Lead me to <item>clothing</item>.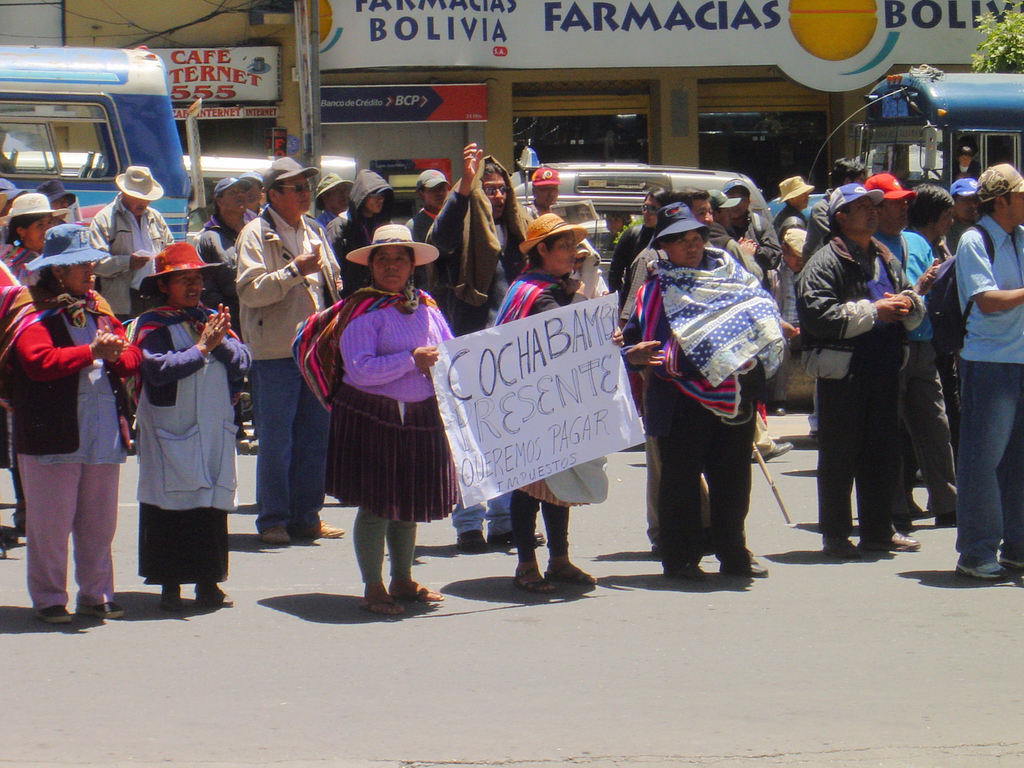
Lead to locate(319, 167, 387, 255).
